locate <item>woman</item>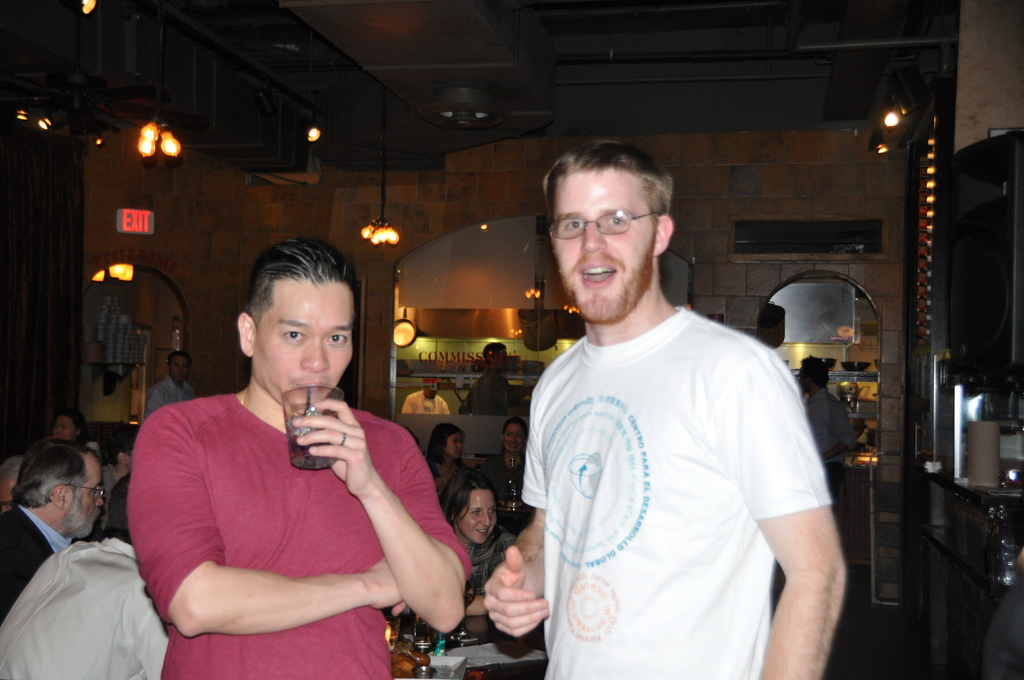
[422, 423, 464, 474]
